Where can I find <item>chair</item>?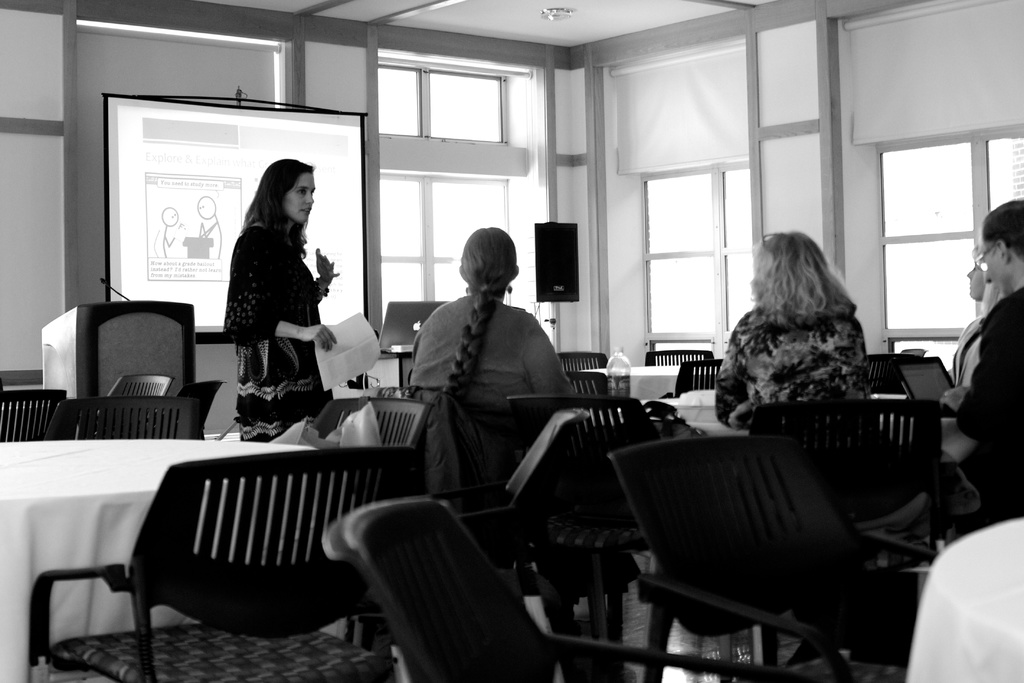
You can find it at 28, 442, 425, 682.
